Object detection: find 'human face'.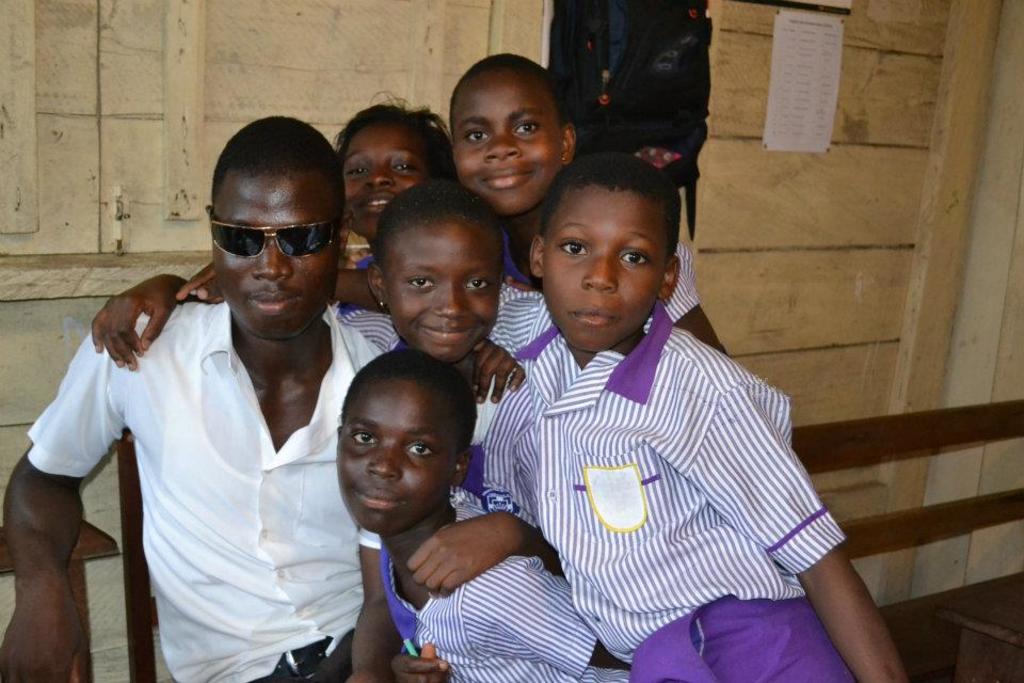
380/217/502/365.
